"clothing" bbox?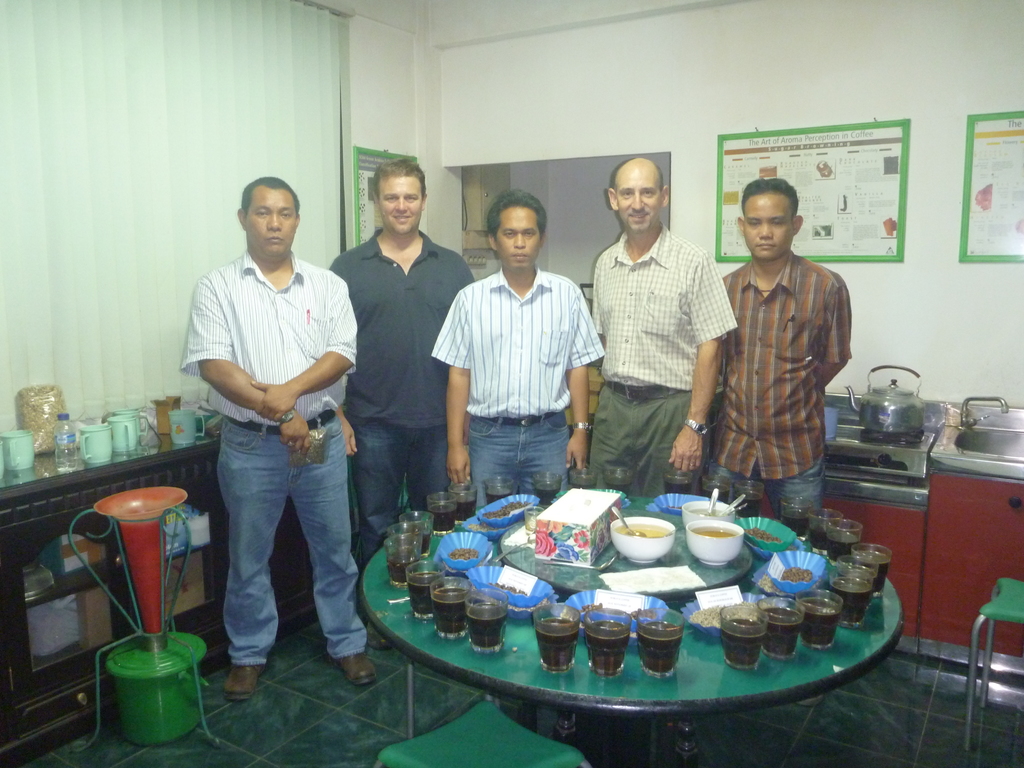
{"left": 326, "top": 228, "right": 476, "bottom": 575}
